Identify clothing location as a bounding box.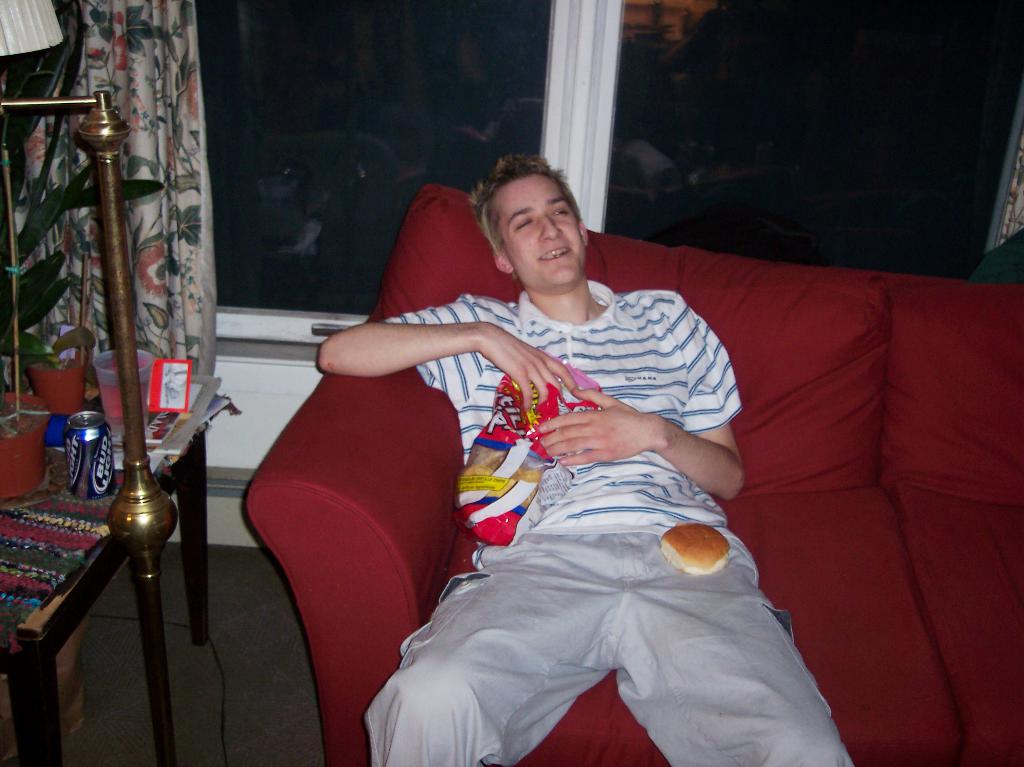
rect(380, 248, 801, 726).
